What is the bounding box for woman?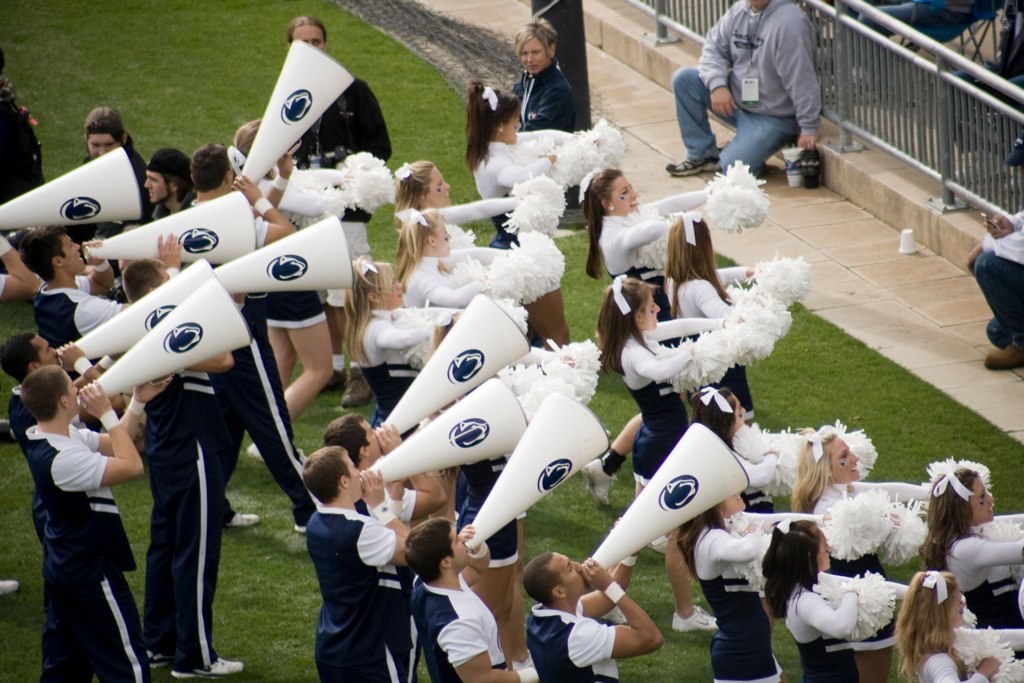
791, 404, 915, 682.
